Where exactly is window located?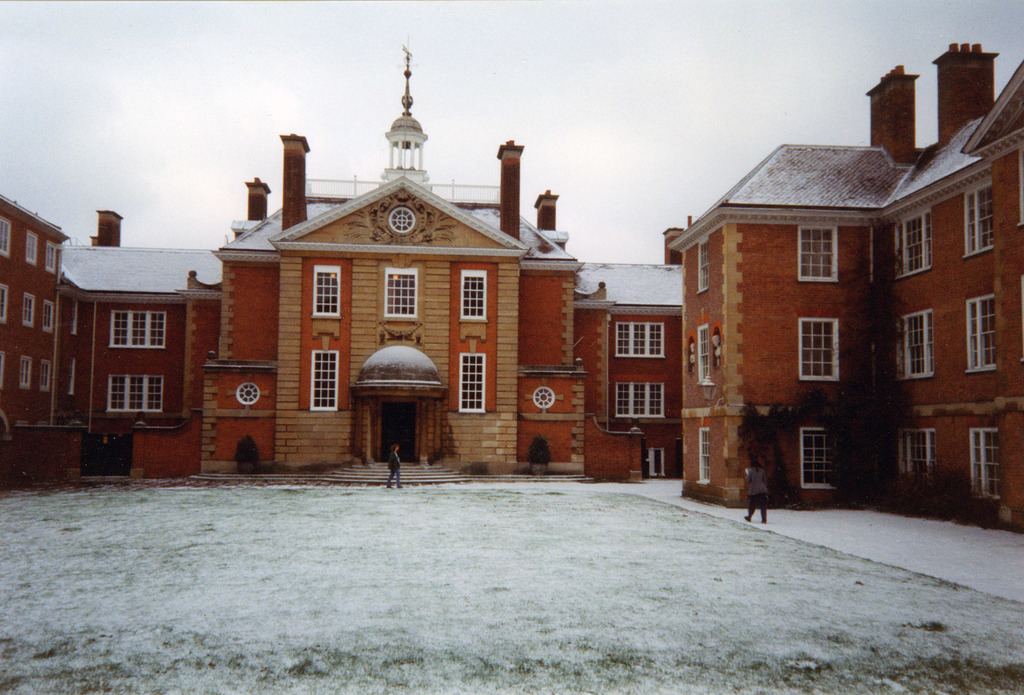
Its bounding box is bbox=(968, 431, 1000, 499).
